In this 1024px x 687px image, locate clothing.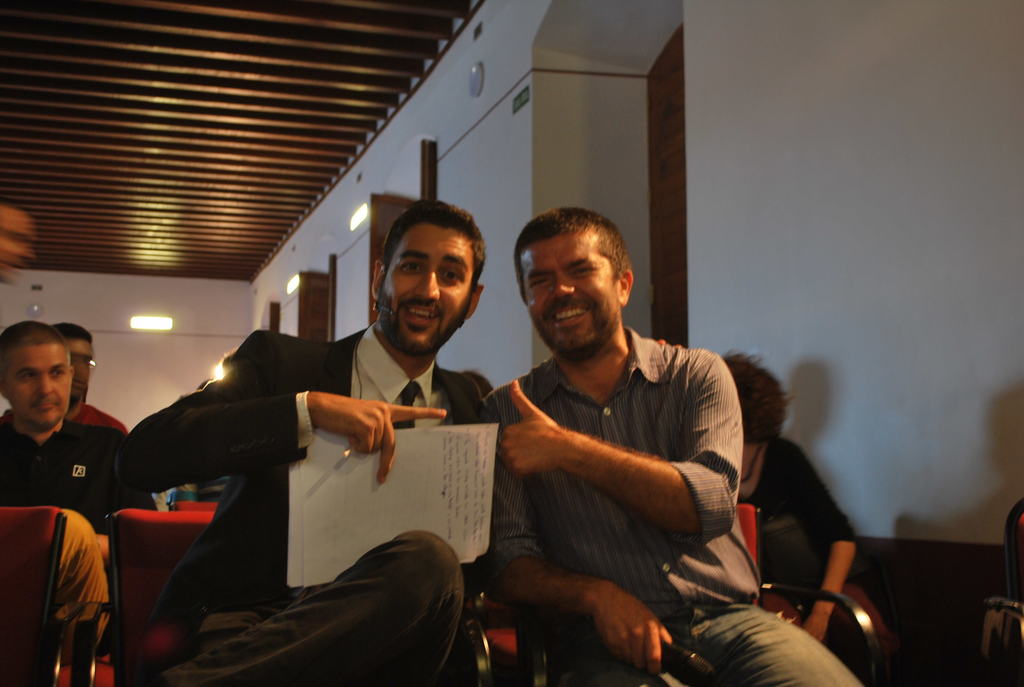
Bounding box: (739,439,871,686).
